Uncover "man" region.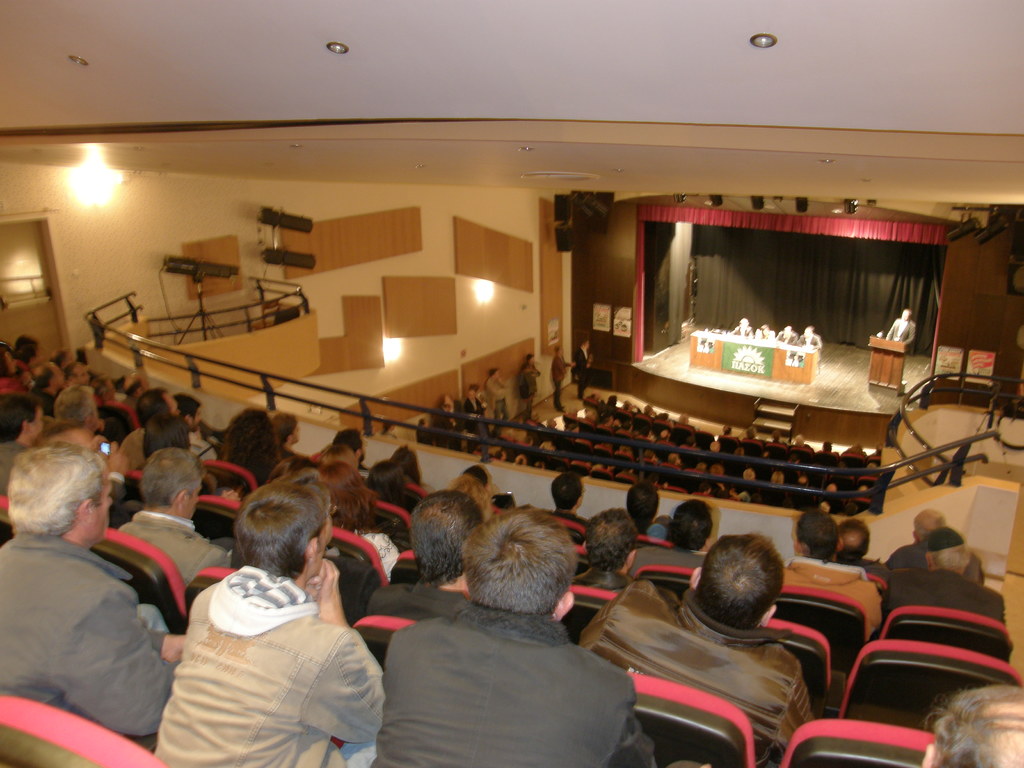
Uncovered: select_region(173, 388, 210, 450).
